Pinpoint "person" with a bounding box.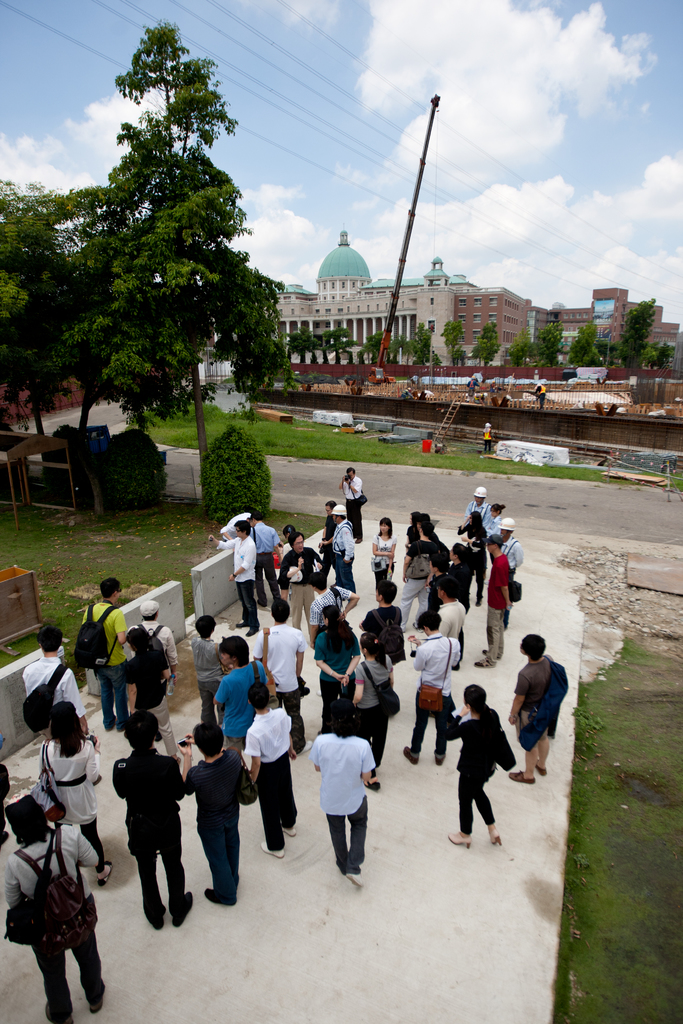
locate(239, 678, 299, 860).
